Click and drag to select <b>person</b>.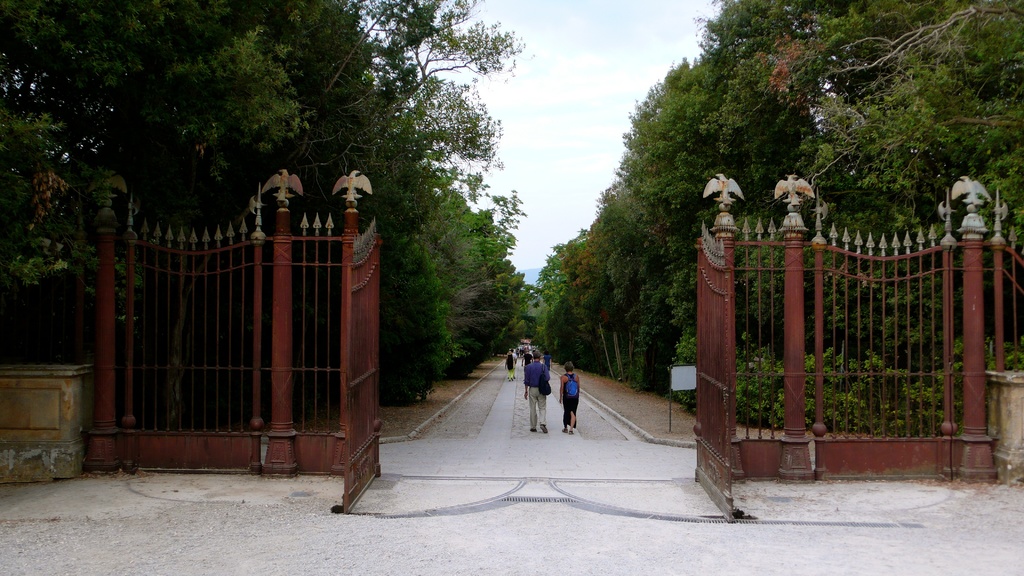
Selection: <bbox>557, 367, 583, 438</bbox>.
